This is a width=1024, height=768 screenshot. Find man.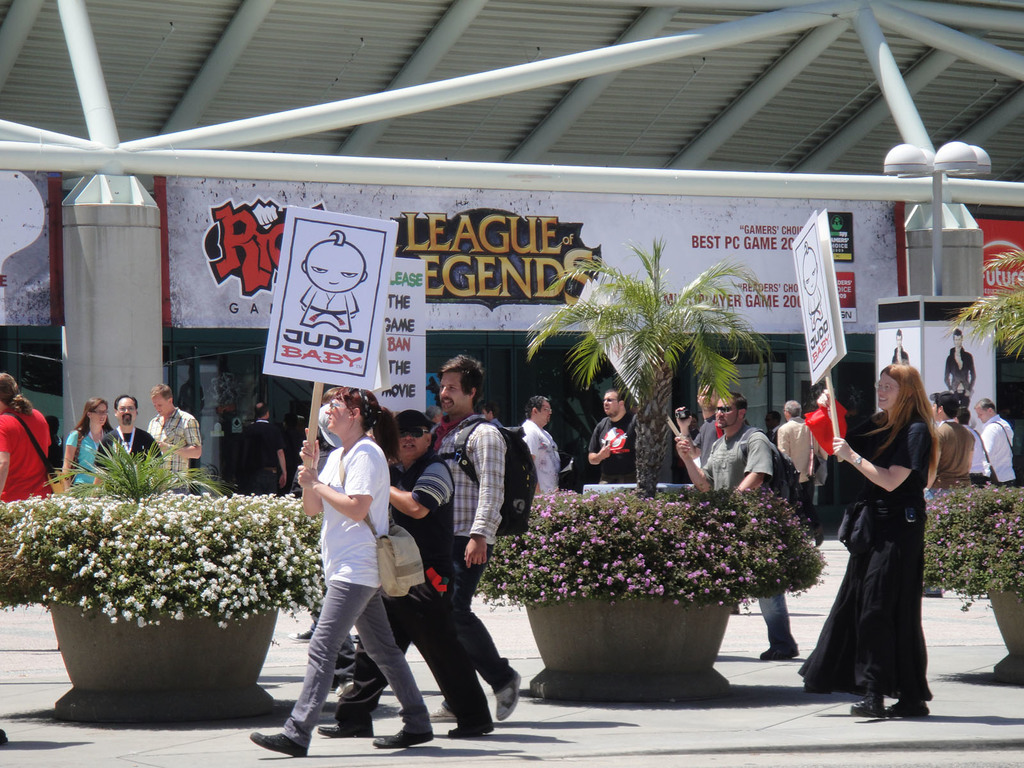
Bounding box: 318:403:461:744.
